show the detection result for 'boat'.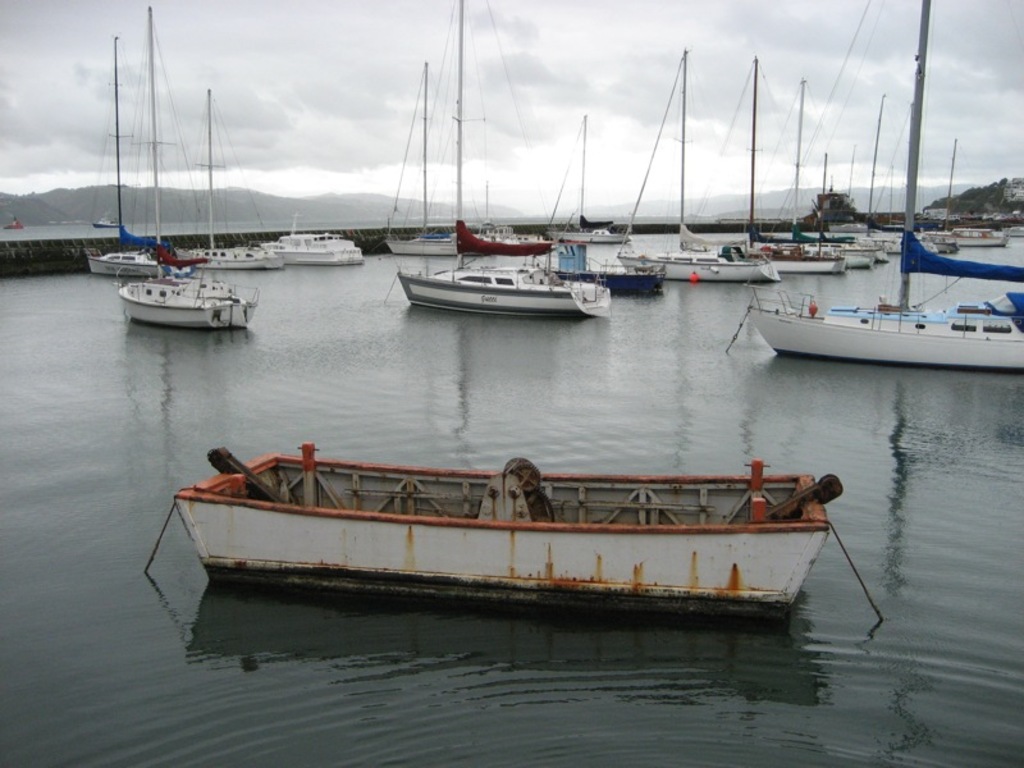
[x1=675, y1=56, x2=850, y2=280].
